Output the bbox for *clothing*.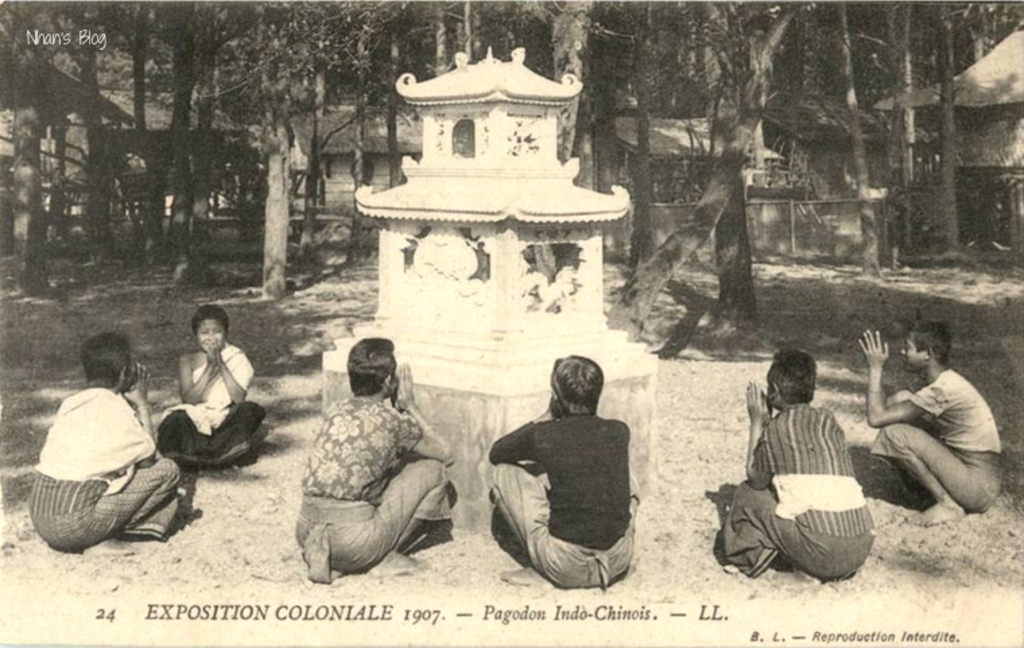
Rect(140, 342, 257, 465).
